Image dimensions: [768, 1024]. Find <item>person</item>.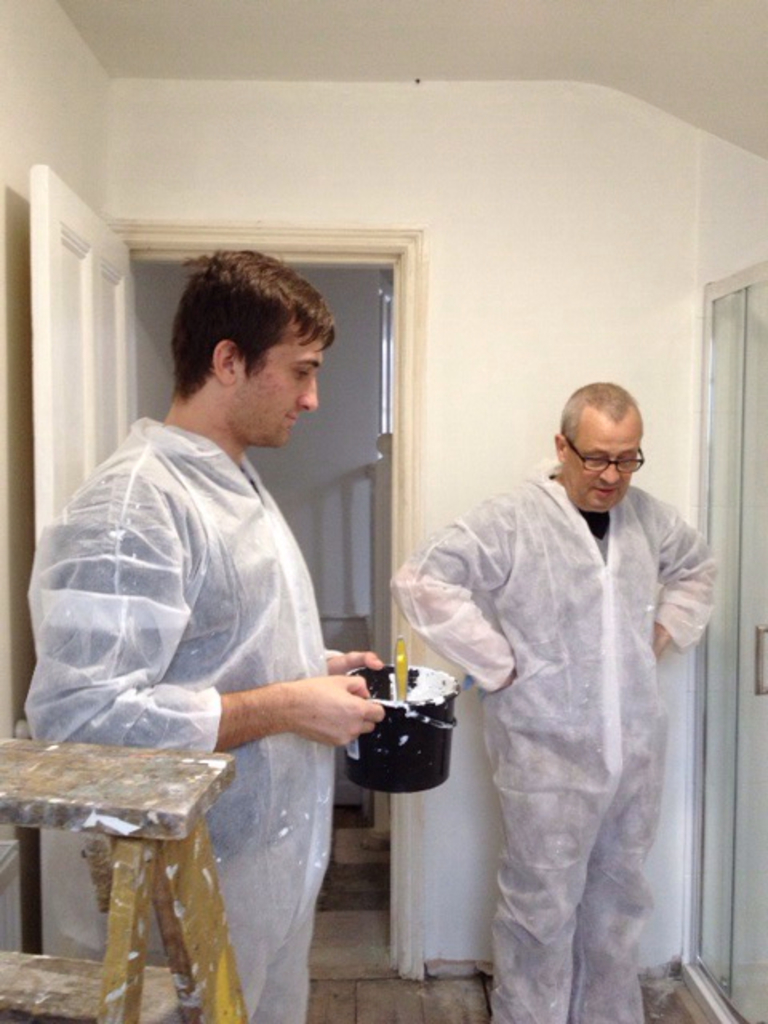
{"x1": 27, "y1": 243, "x2": 386, "y2": 1022}.
